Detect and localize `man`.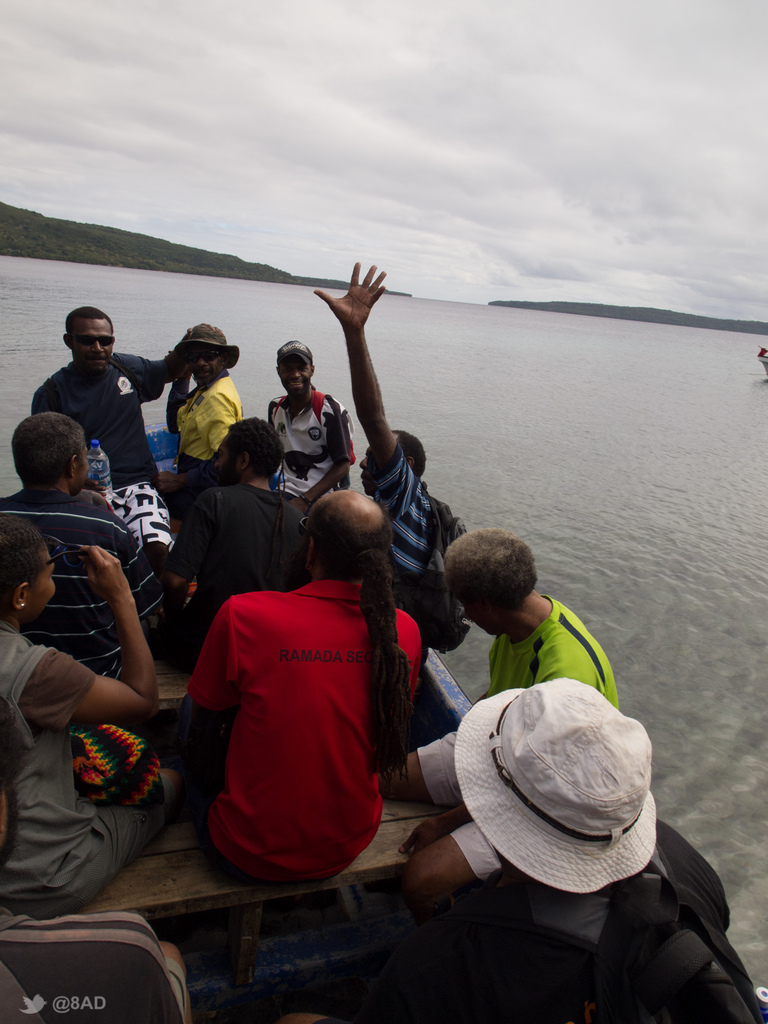
Localized at 358,513,636,938.
